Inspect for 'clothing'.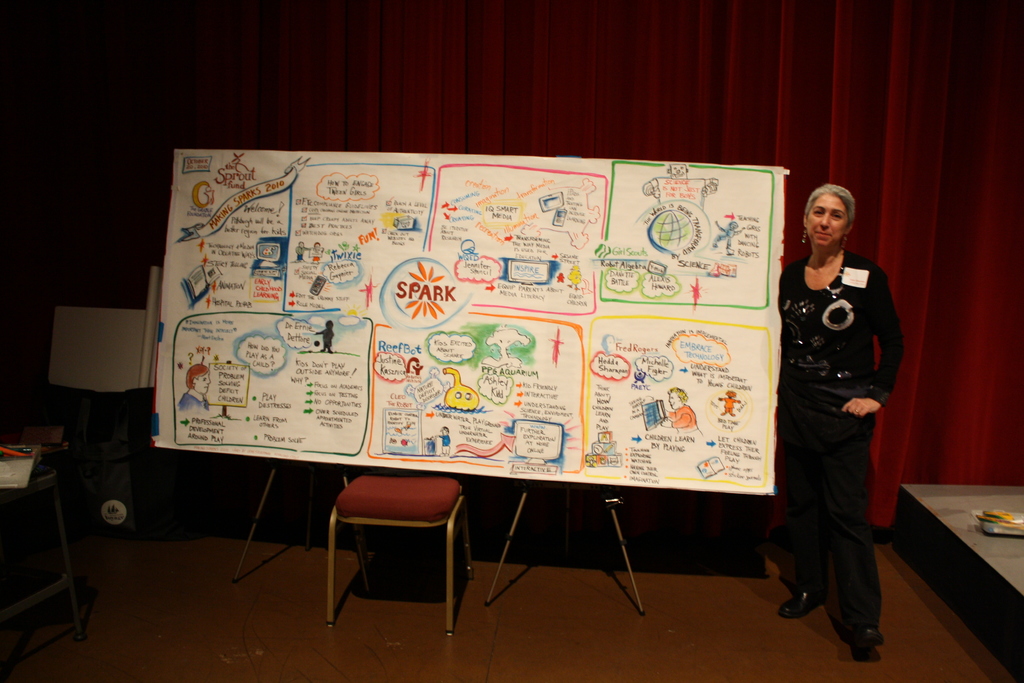
Inspection: 176/391/207/412.
